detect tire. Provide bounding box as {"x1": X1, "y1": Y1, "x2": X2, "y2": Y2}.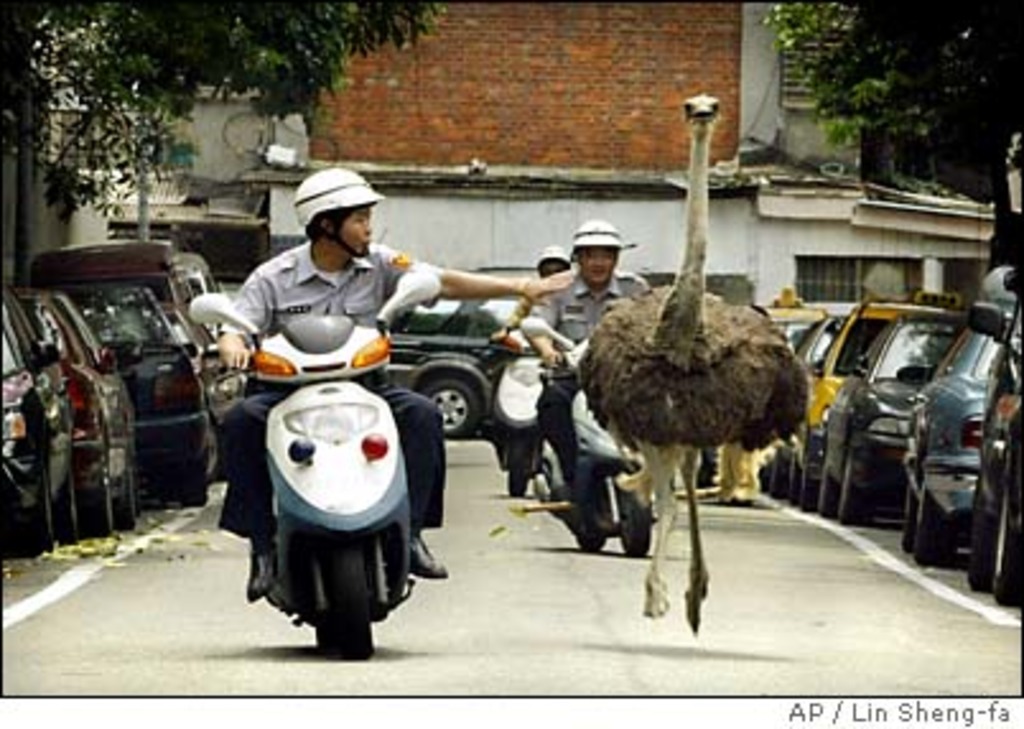
{"x1": 999, "y1": 461, "x2": 1021, "y2": 614}.
